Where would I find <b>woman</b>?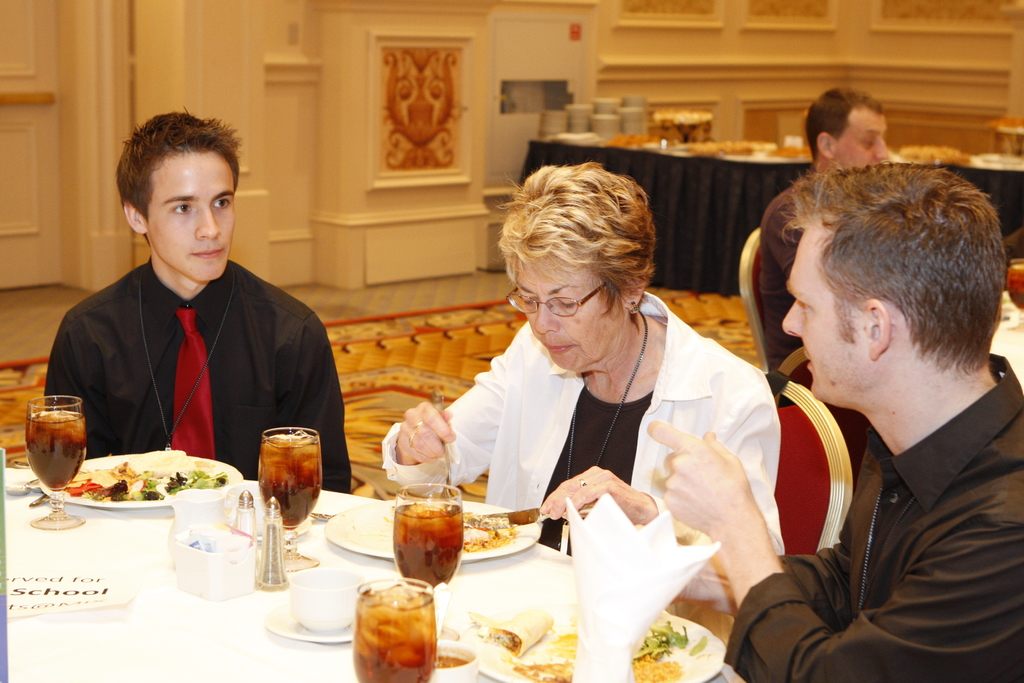
At pyautogui.locateOnScreen(378, 160, 781, 573).
